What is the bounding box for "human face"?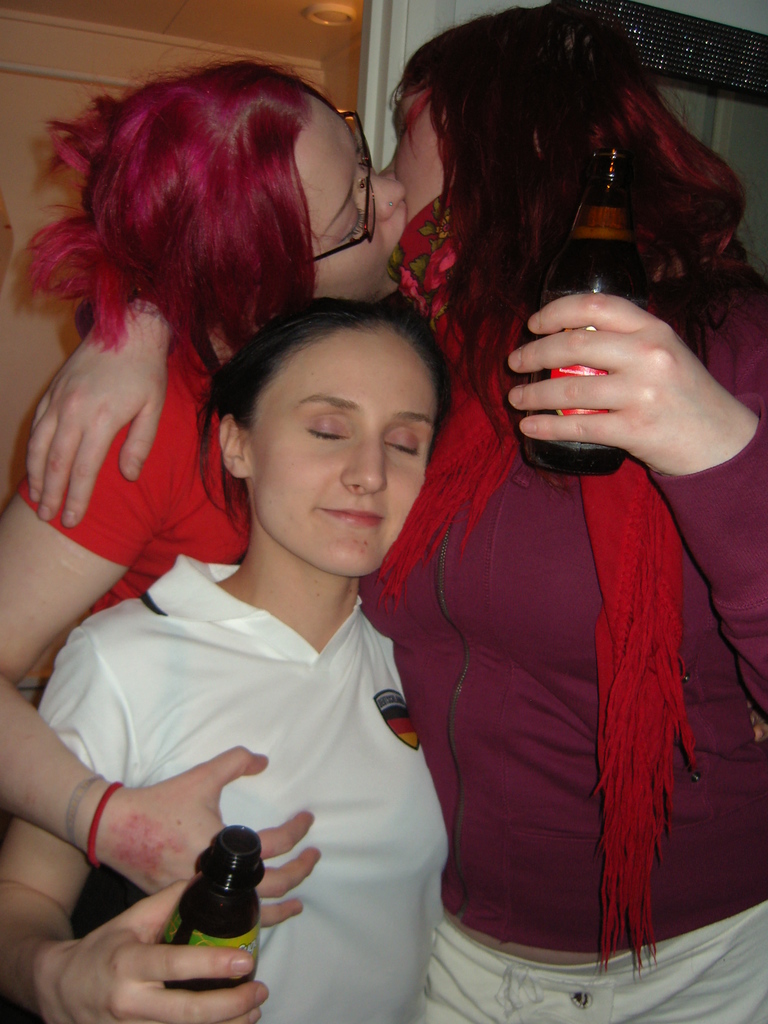
237/321/442/586.
